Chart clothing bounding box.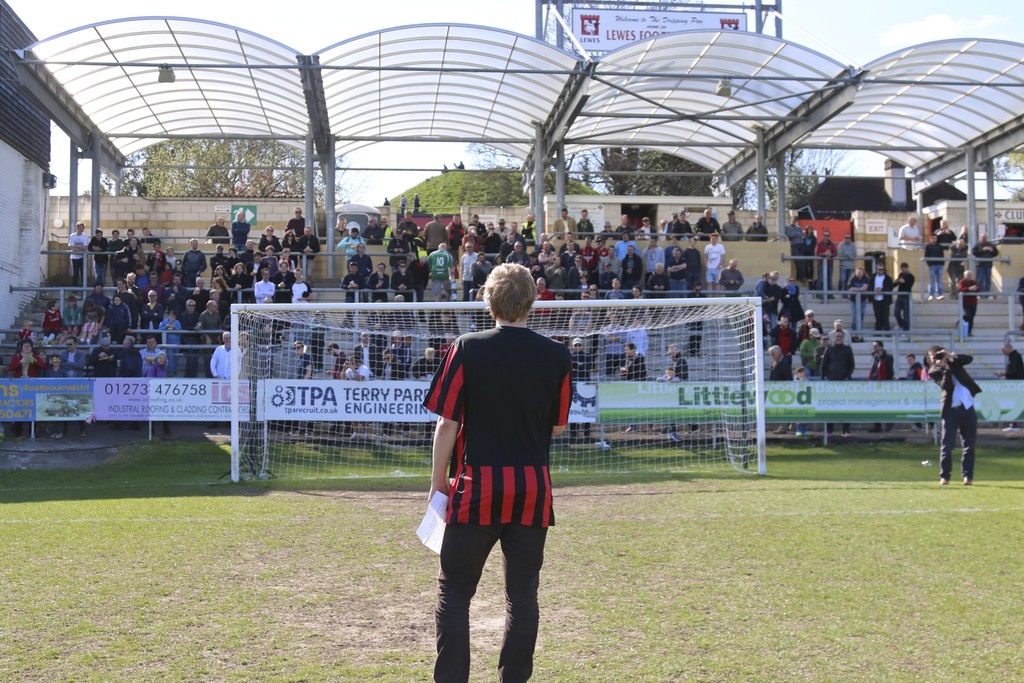
Charted: 178, 312, 202, 379.
